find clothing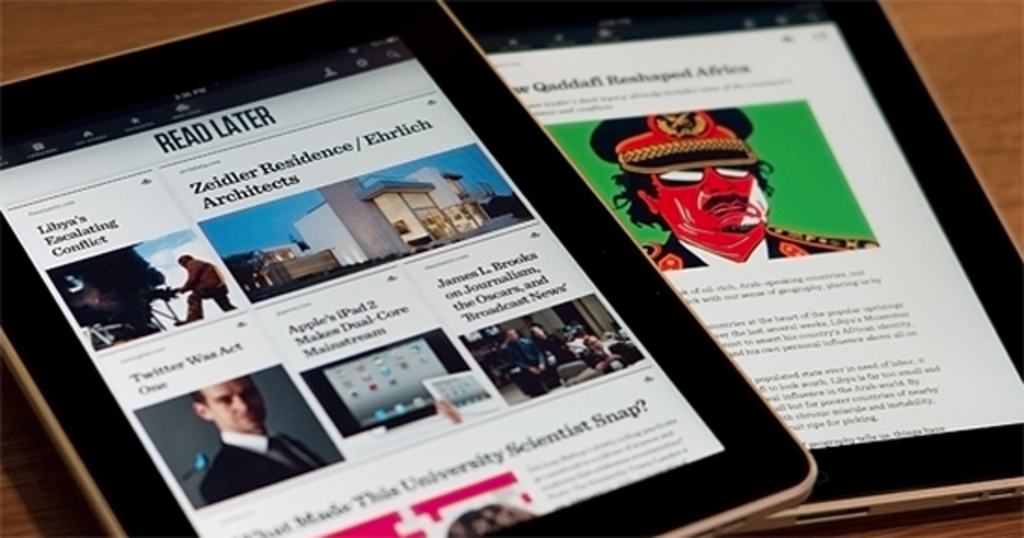
bbox=(504, 338, 554, 391)
